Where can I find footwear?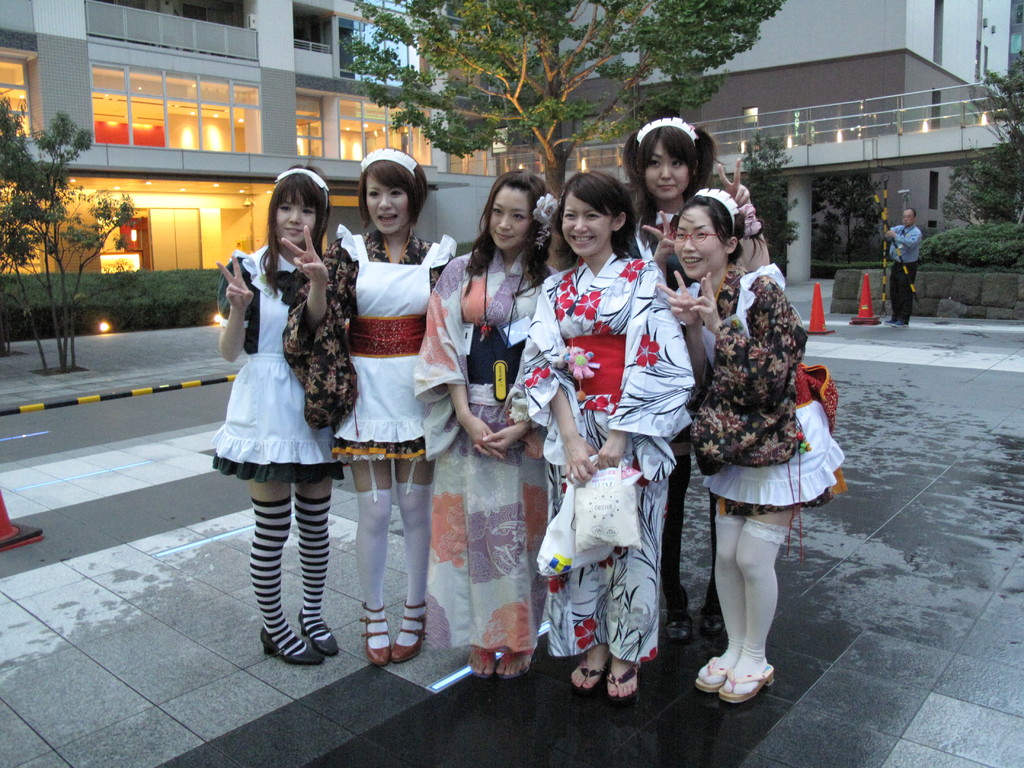
You can find it at 668:594:691:643.
